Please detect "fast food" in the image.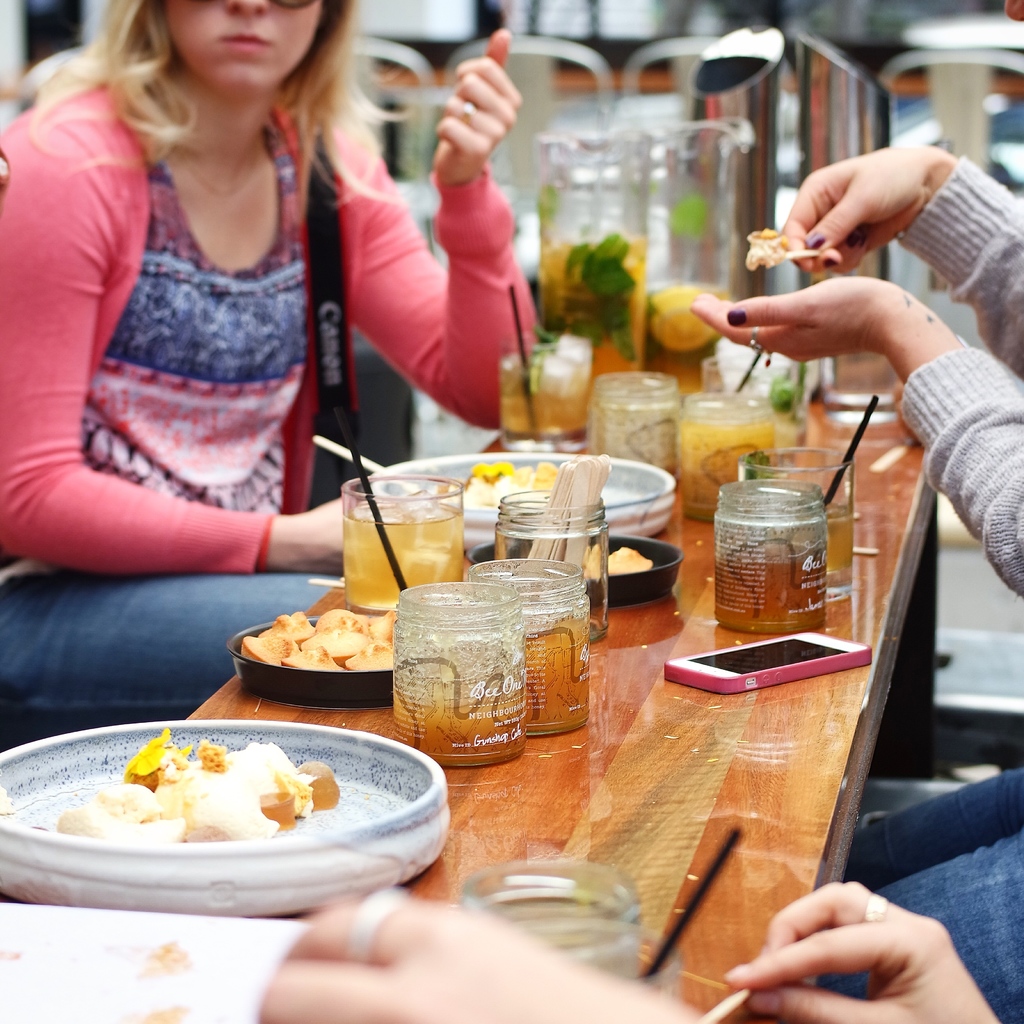
crop(238, 598, 410, 701).
